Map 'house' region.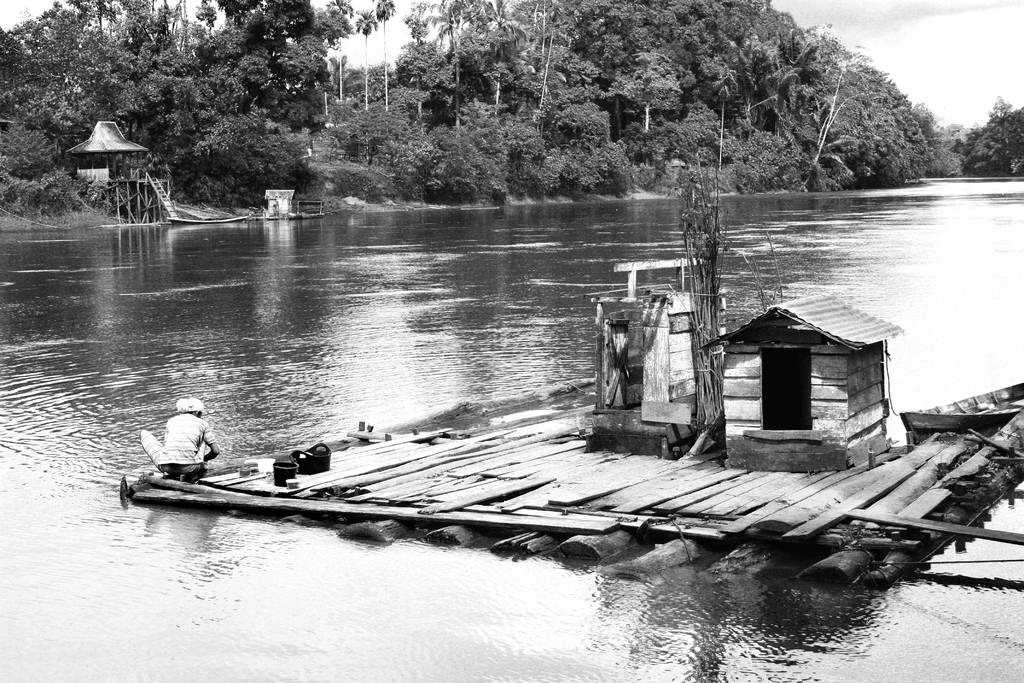
Mapped to [left=262, top=187, right=303, bottom=217].
